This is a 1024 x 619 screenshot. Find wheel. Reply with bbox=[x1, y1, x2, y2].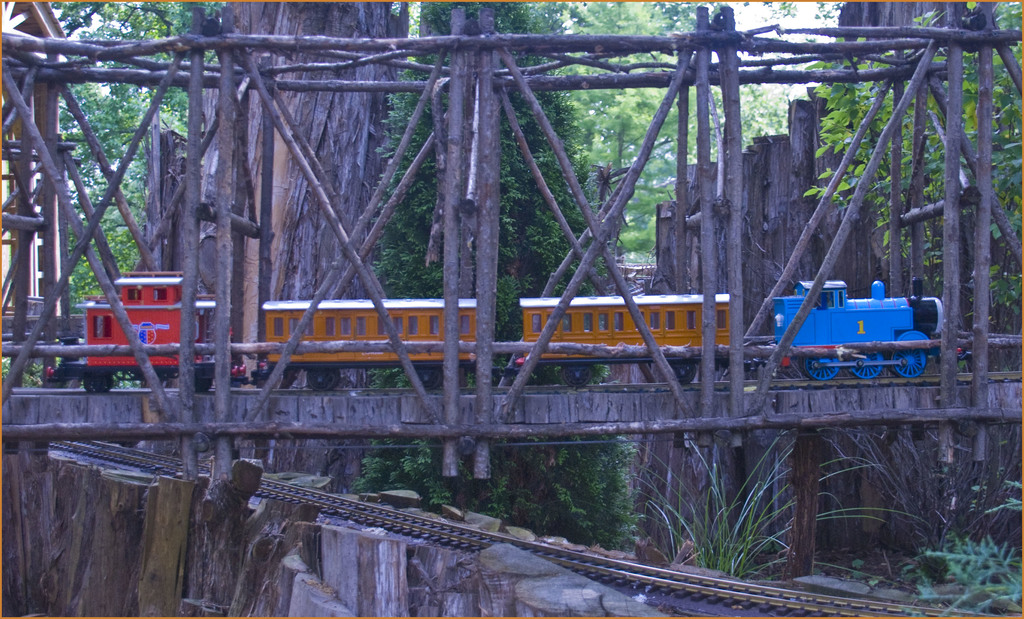
bbox=[195, 375, 212, 393].
